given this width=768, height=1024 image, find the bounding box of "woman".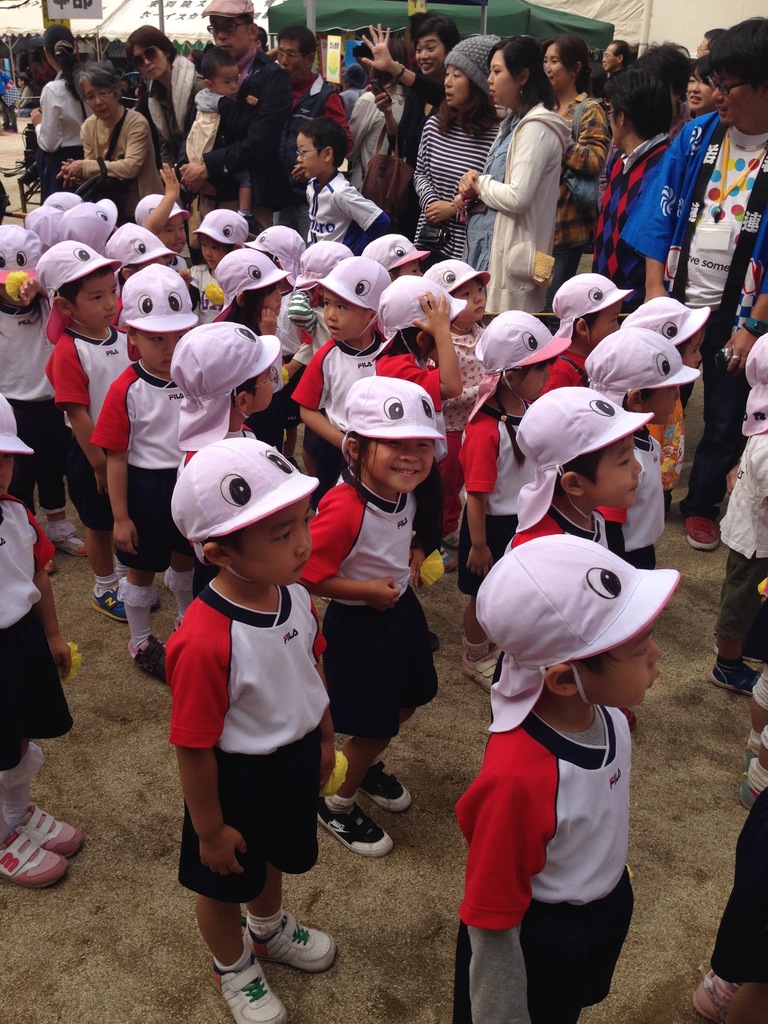
58,57,168,221.
